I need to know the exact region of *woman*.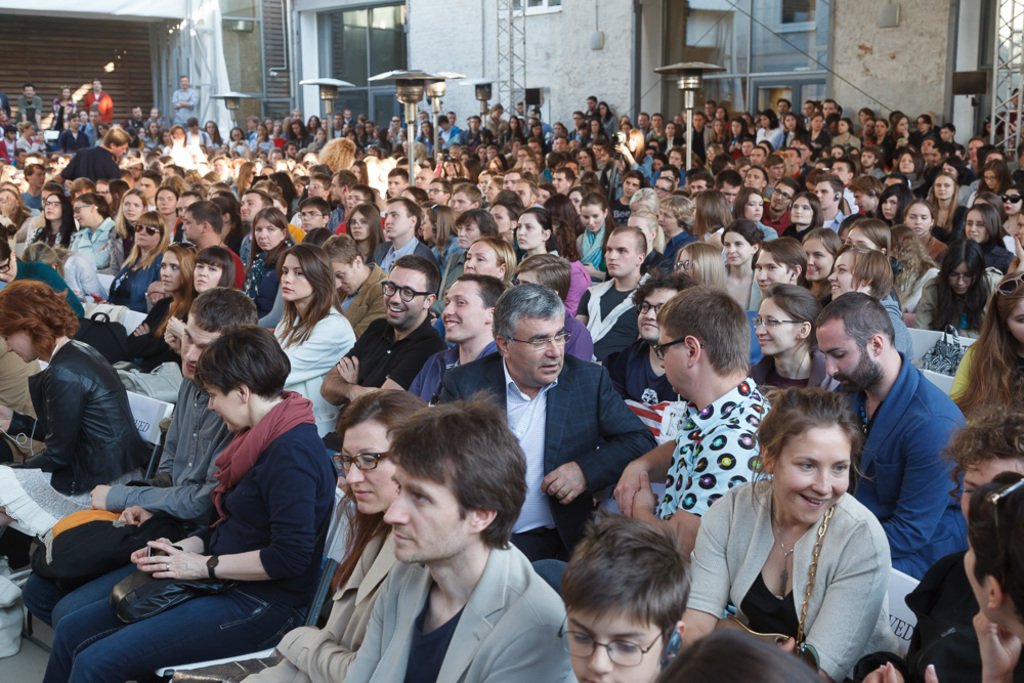
Region: 269, 240, 354, 435.
